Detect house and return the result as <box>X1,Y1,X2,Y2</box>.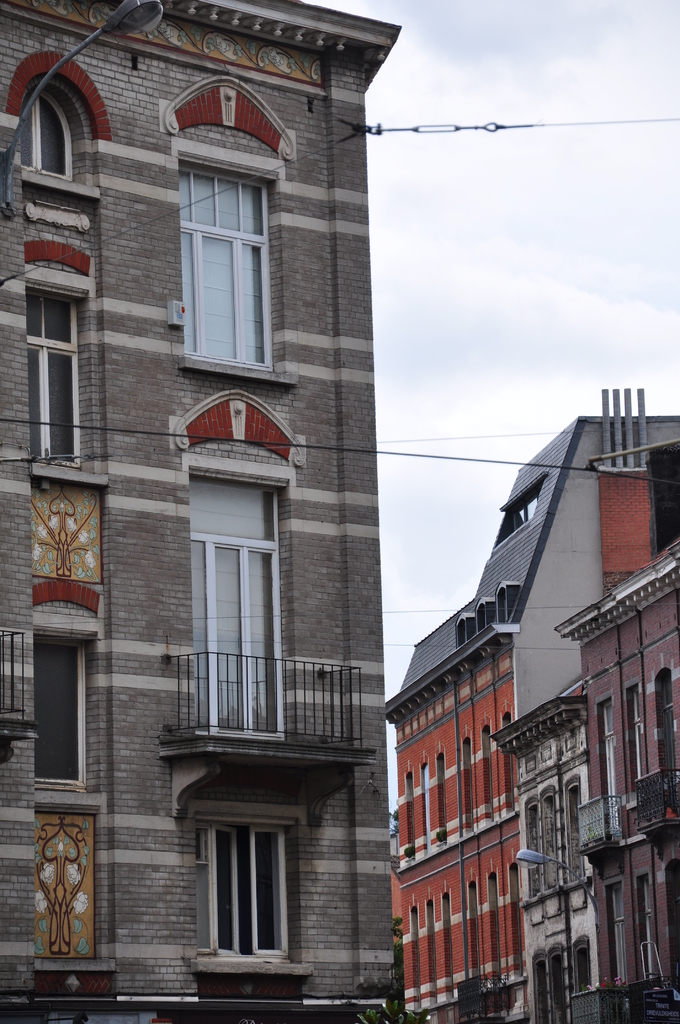
<box>555,386,679,1023</box>.
